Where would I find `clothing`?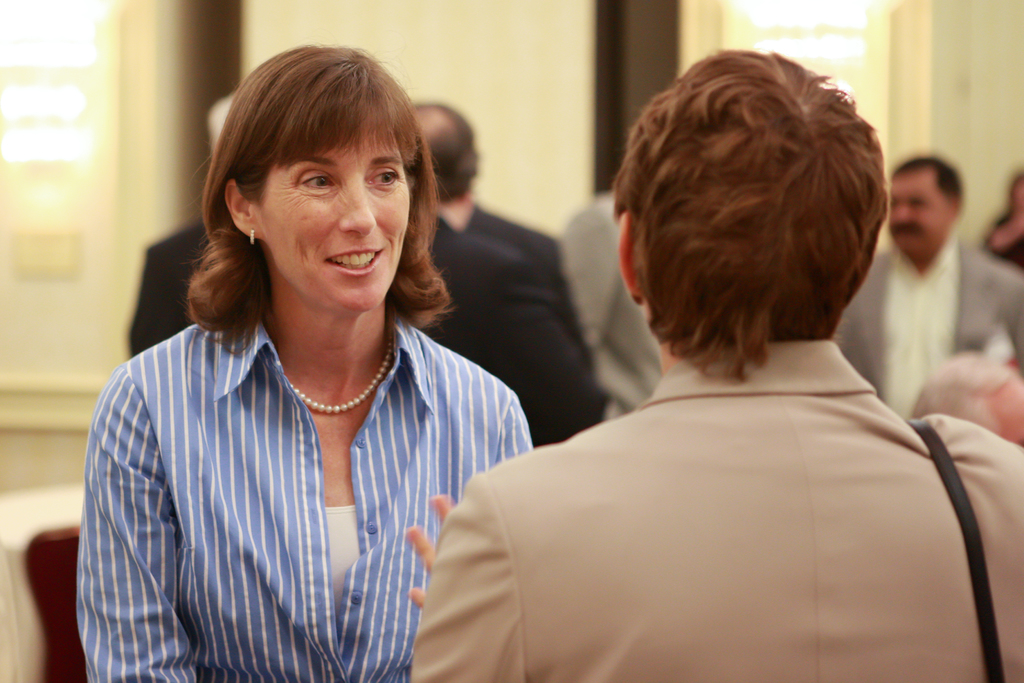
At Rect(460, 199, 584, 318).
